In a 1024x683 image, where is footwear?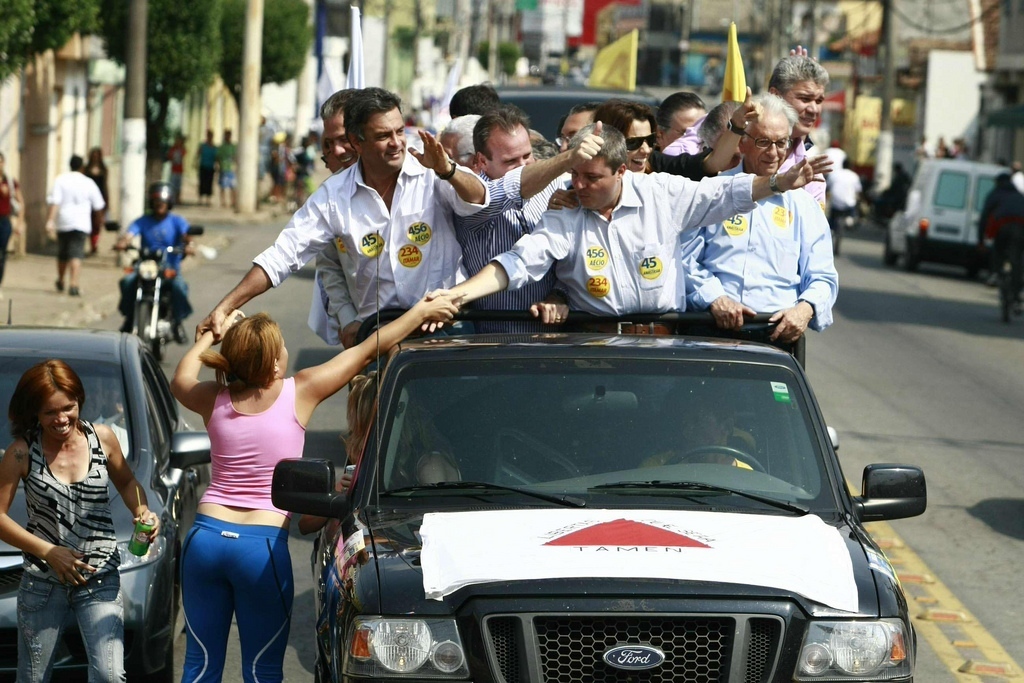
box(173, 323, 191, 344).
